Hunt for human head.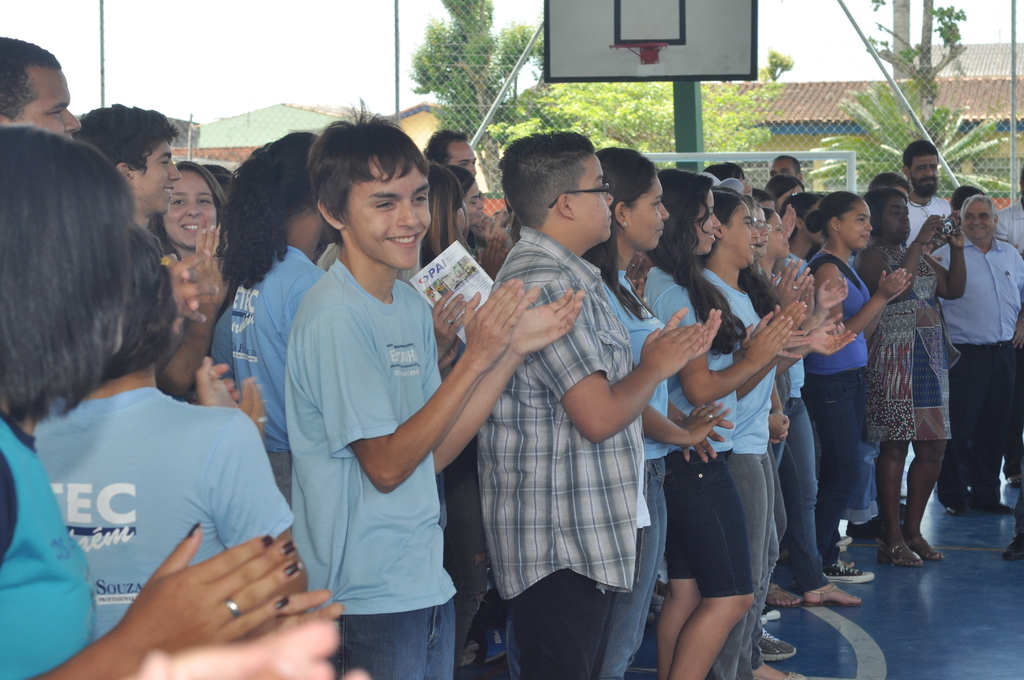
Hunted down at box=[452, 163, 484, 229].
